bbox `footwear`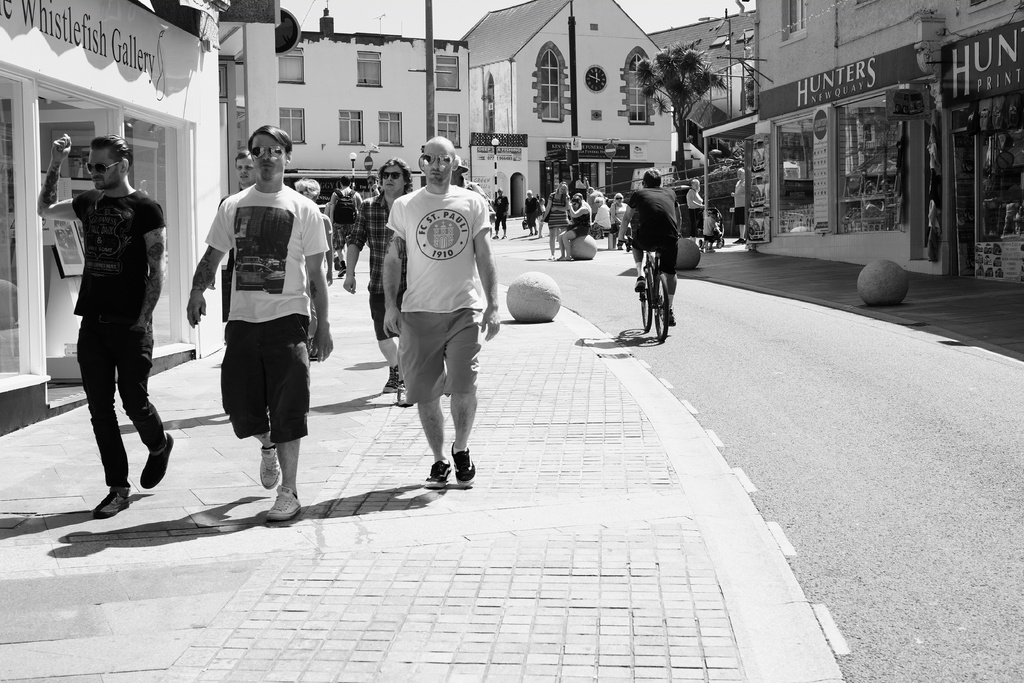
rect(383, 365, 399, 399)
